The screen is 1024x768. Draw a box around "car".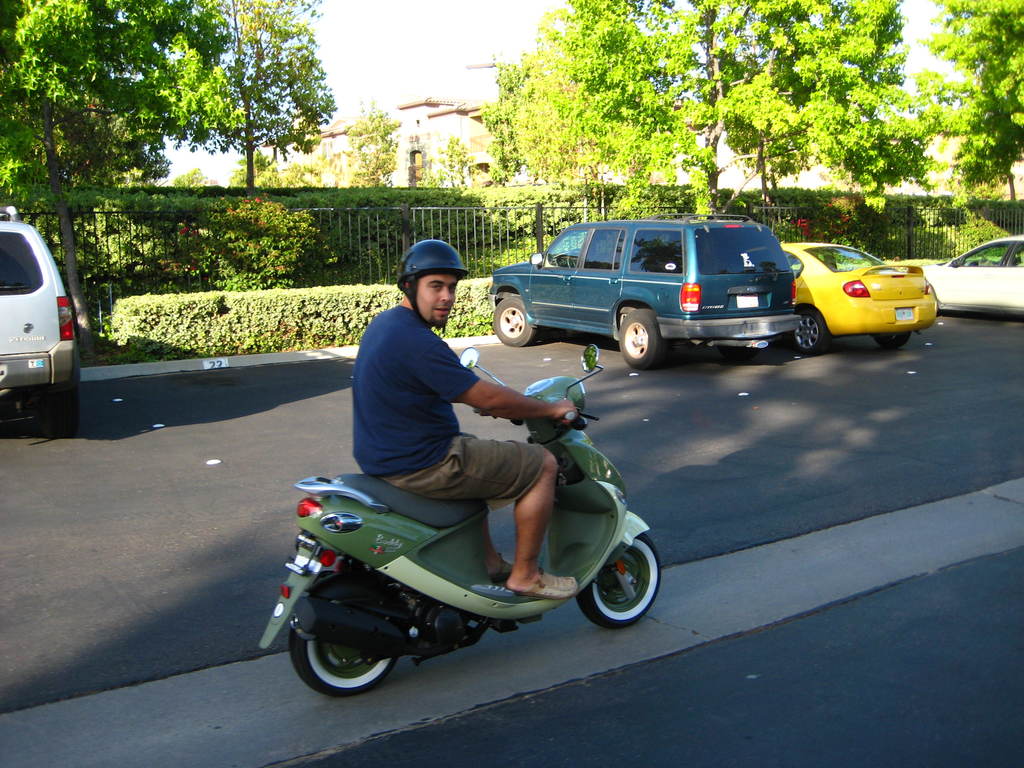
749,239,940,355.
